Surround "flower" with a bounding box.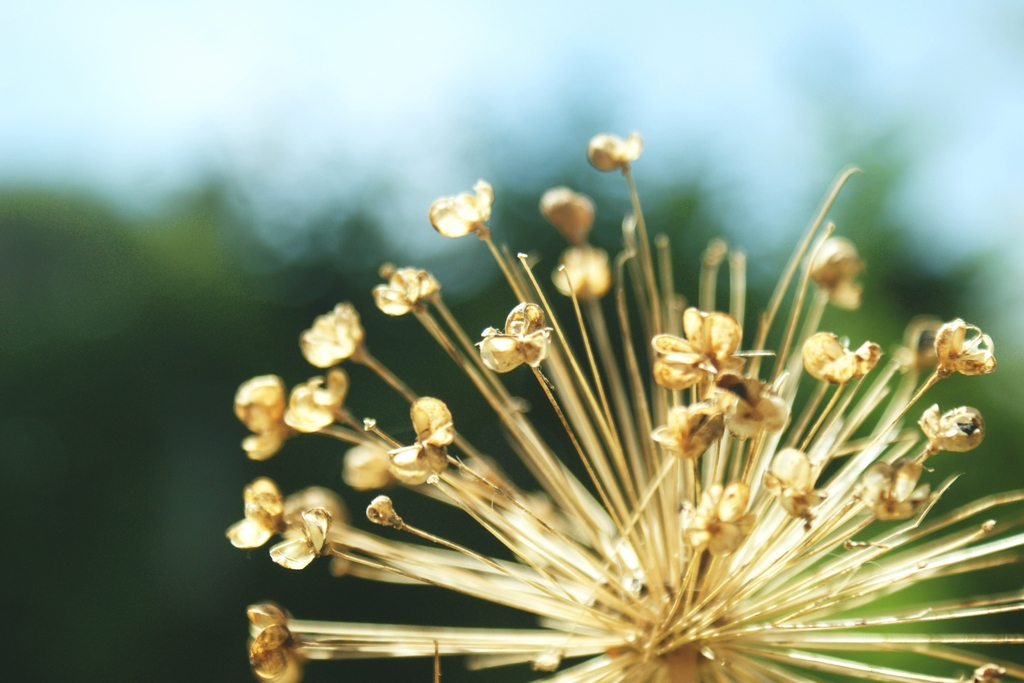
487/306/563/386.
